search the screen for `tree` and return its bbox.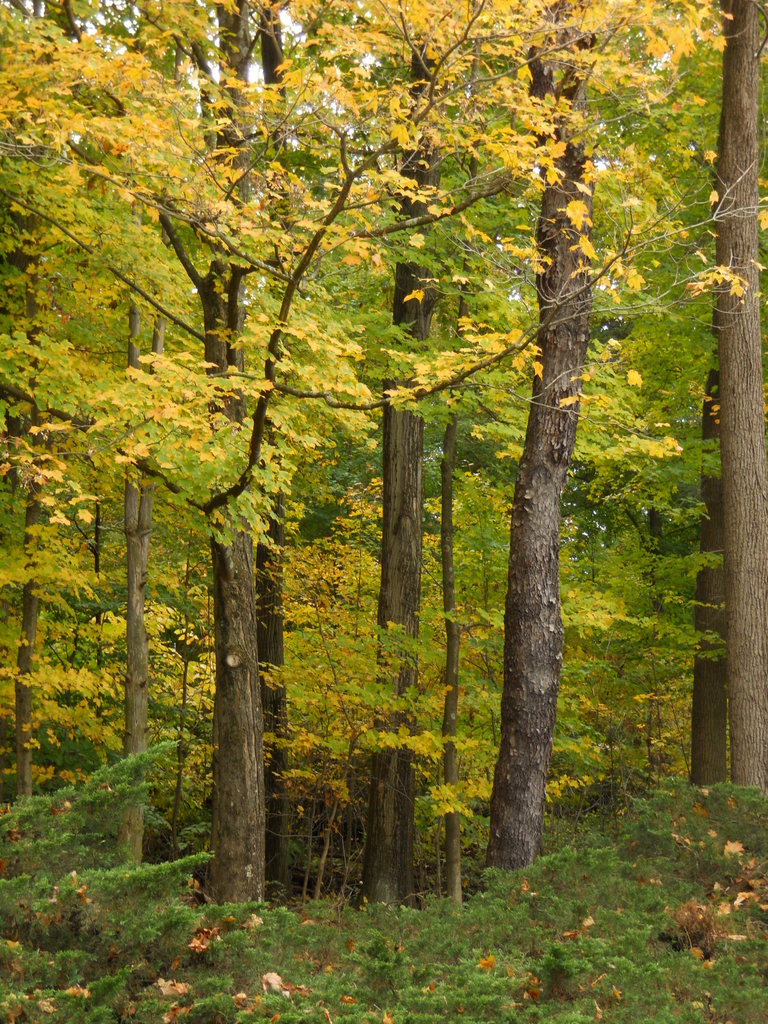
Found: bbox=[324, 8, 439, 921].
